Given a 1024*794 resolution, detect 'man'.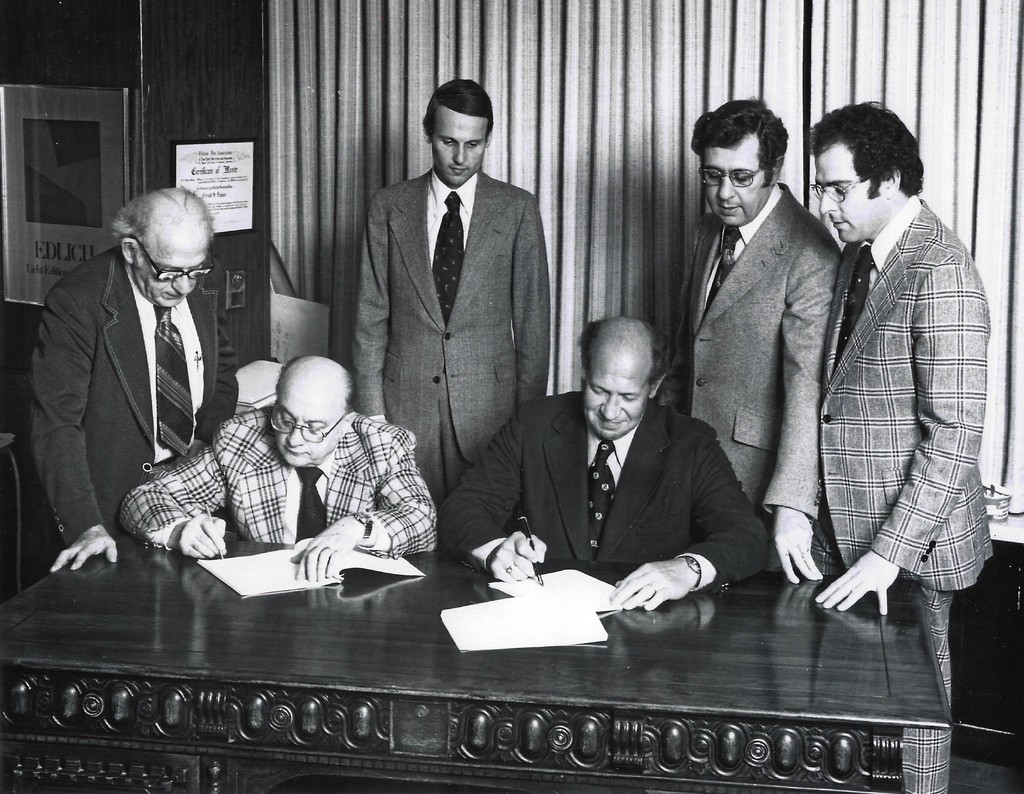
x1=813 y1=92 x2=1000 y2=723.
